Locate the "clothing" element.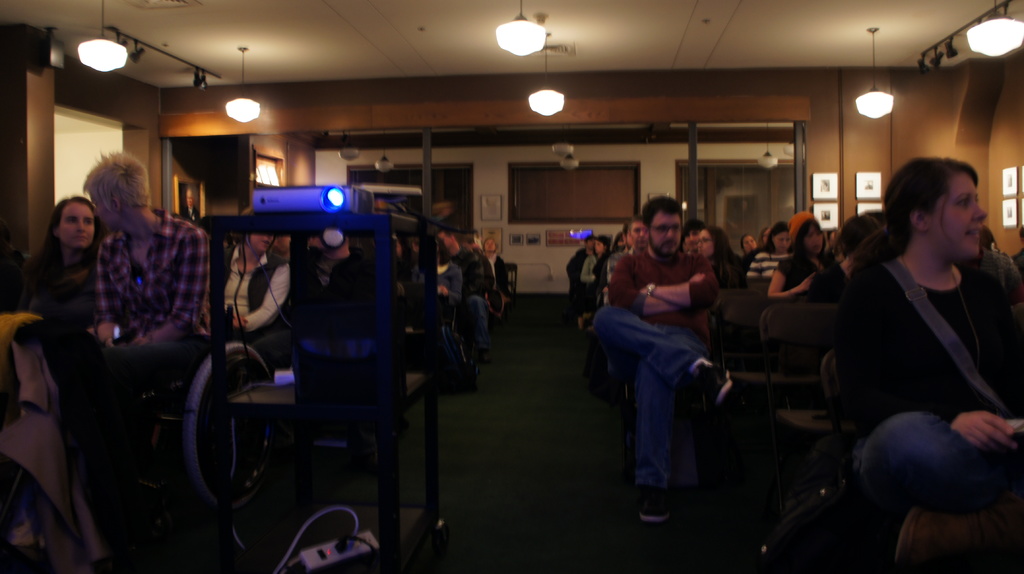
Element bbox: [x1=824, y1=256, x2=1013, y2=520].
